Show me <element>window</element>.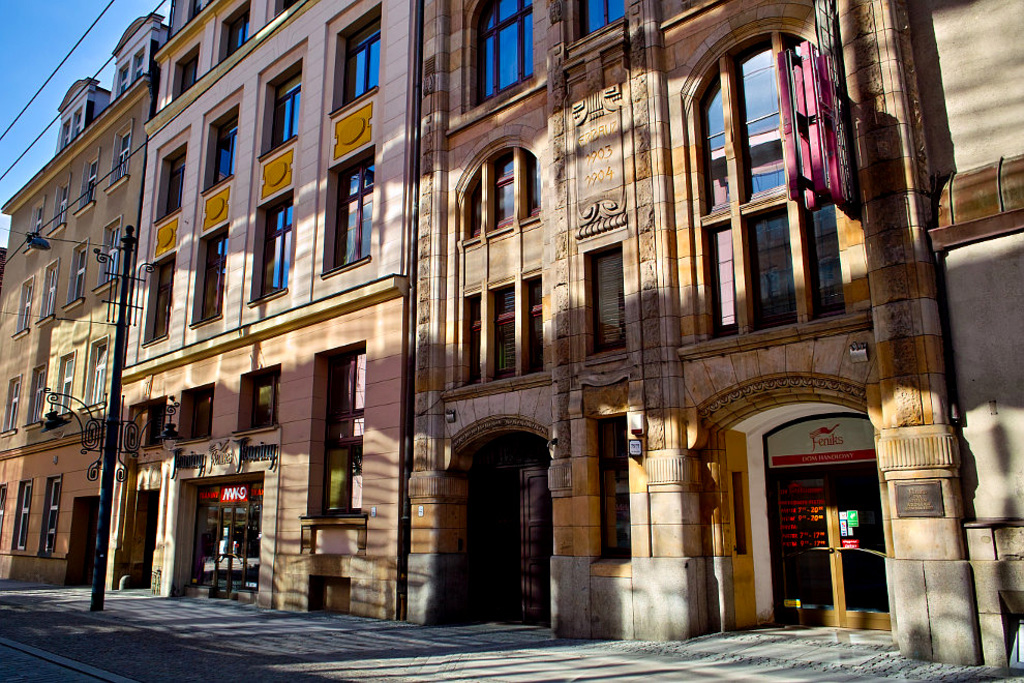
<element>window</element> is here: 590,417,627,559.
